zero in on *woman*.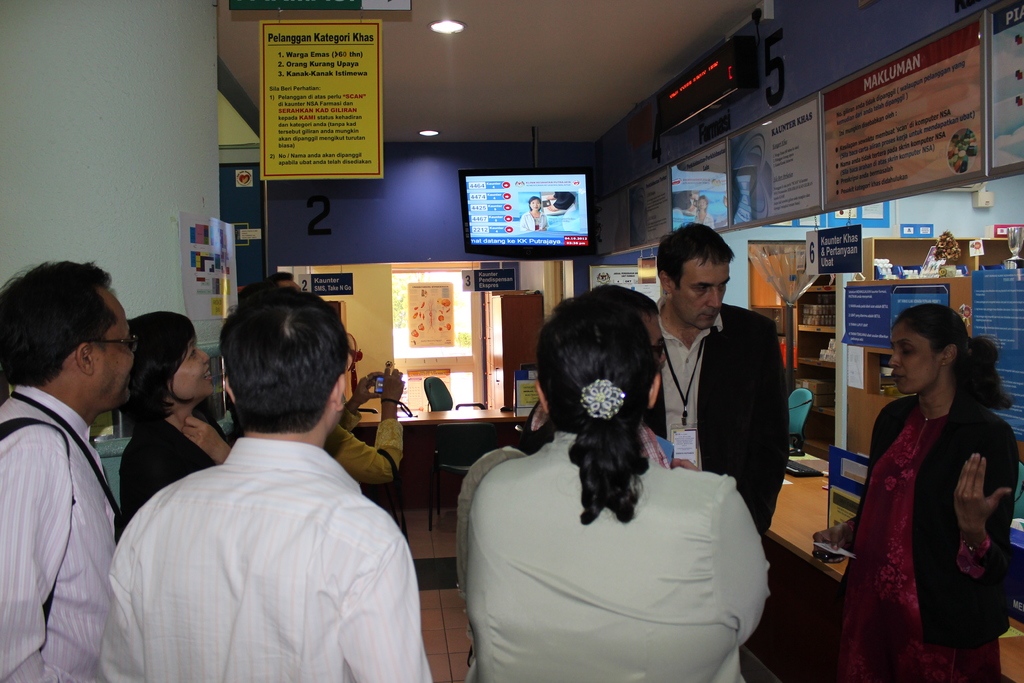
Zeroed in: 102,308,244,546.
